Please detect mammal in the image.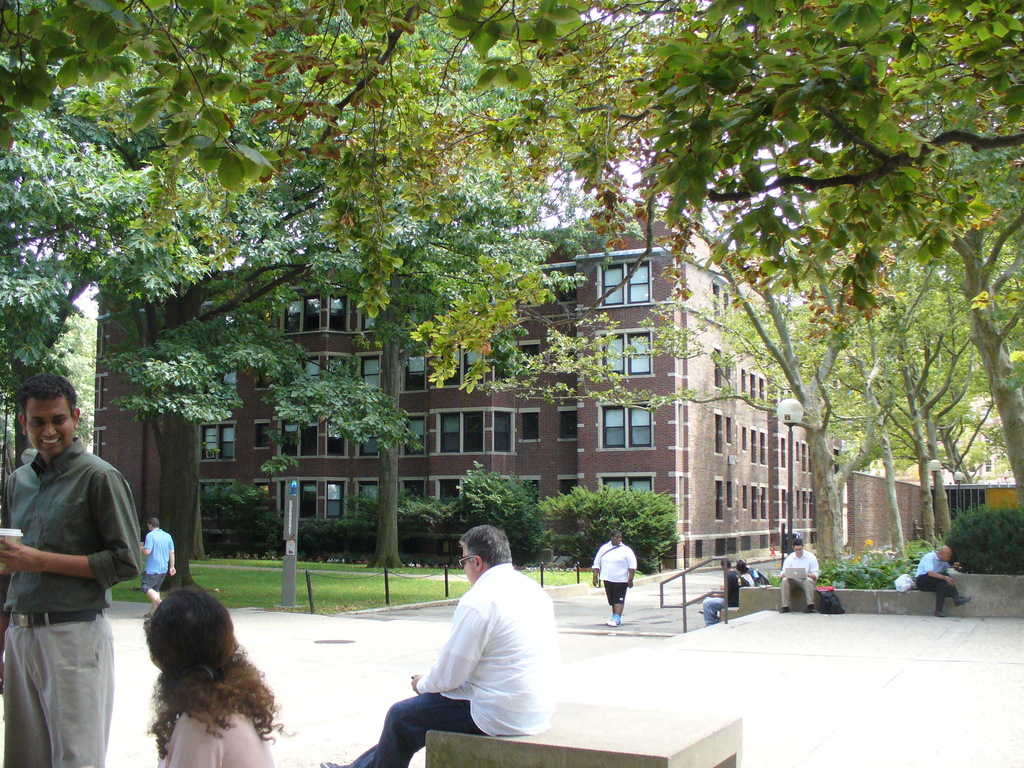
(x1=321, y1=525, x2=563, y2=767).
